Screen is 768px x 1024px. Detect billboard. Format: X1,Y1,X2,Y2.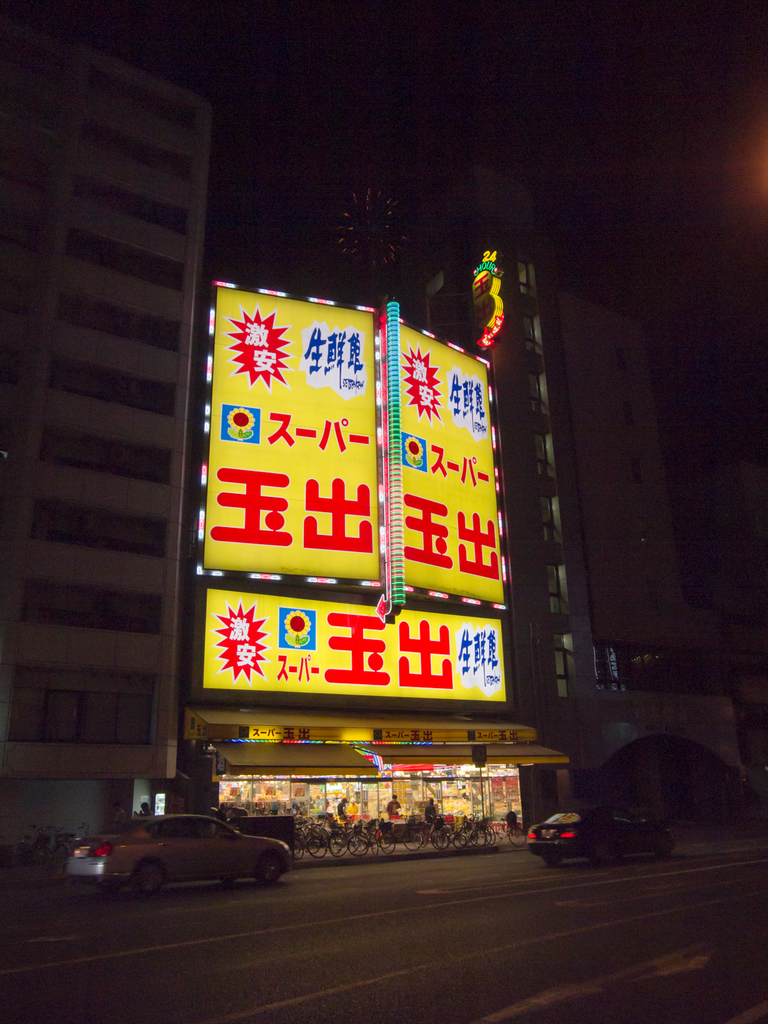
251,252,539,733.
